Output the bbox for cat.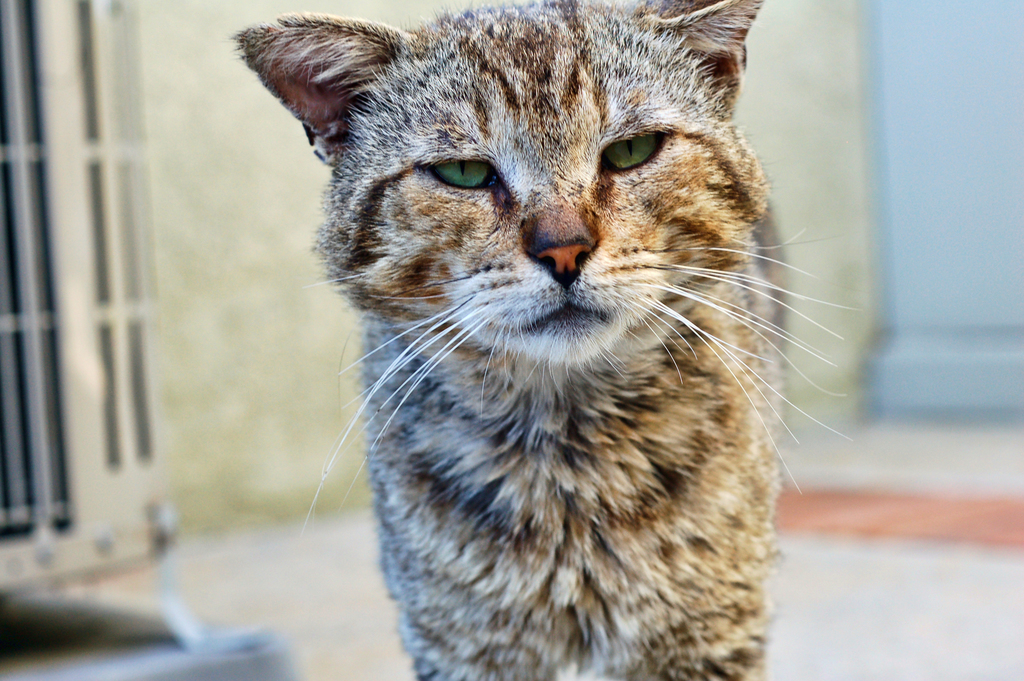
crop(224, 0, 865, 680).
